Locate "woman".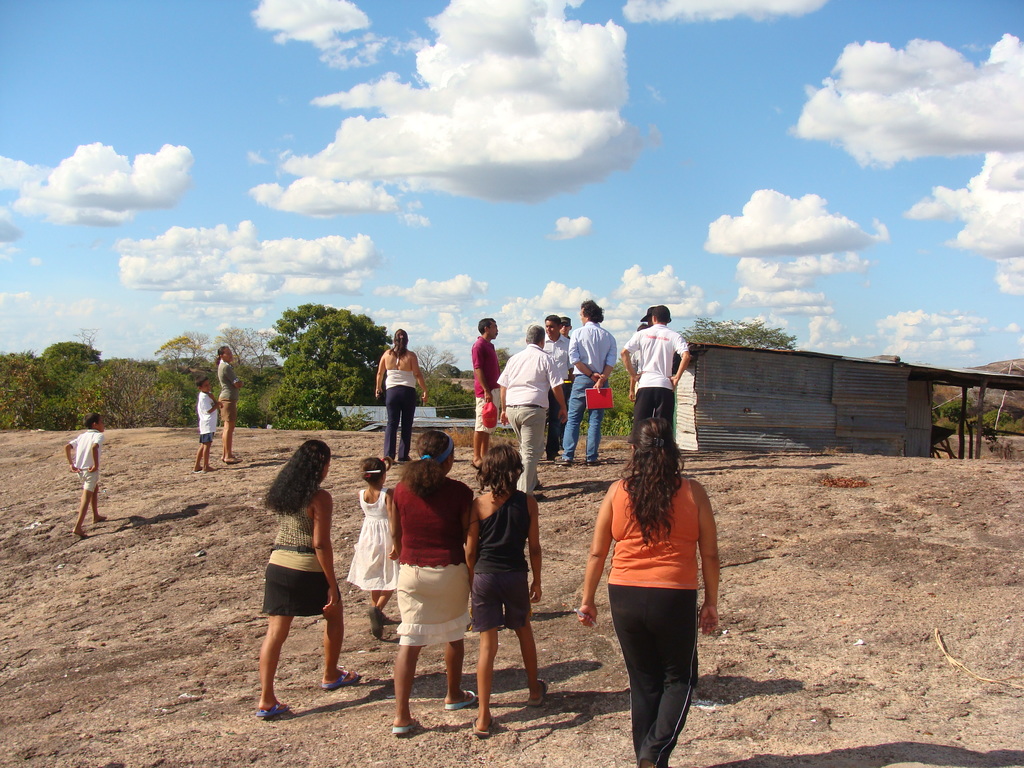
Bounding box: Rect(371, 324, 435, 466).
